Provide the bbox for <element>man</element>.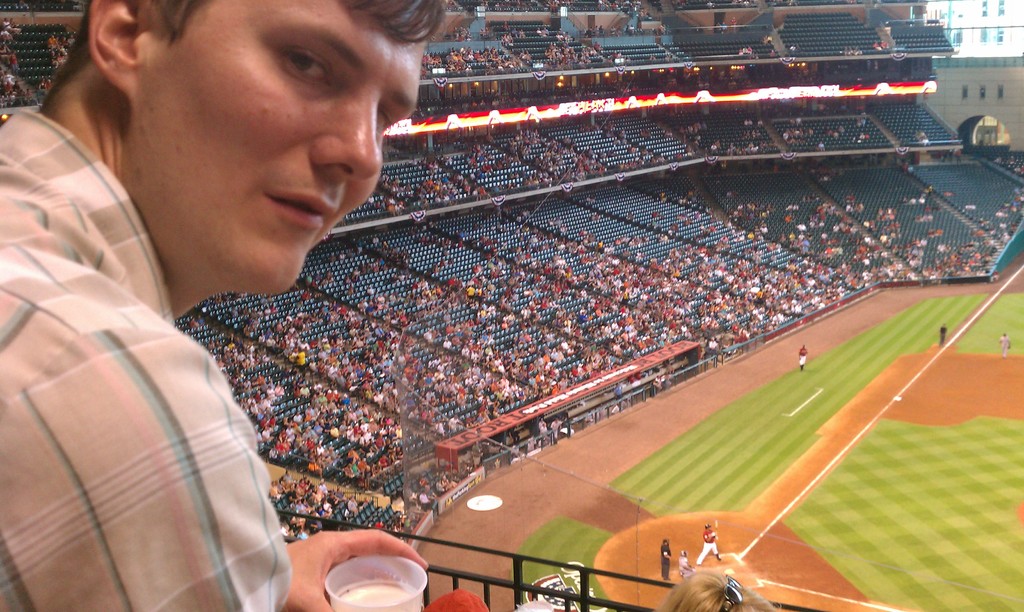
(x1=997, y1=332, x2=1010, y2=355).
